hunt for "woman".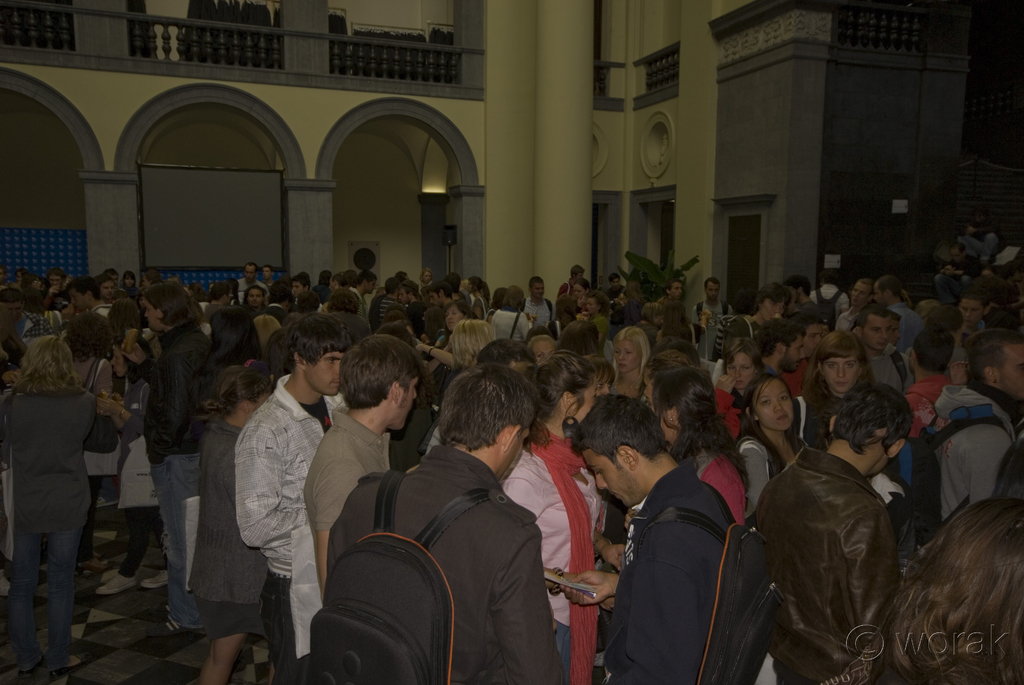
Hunted down at [left=497, top=348, right=626, bottom=684].
